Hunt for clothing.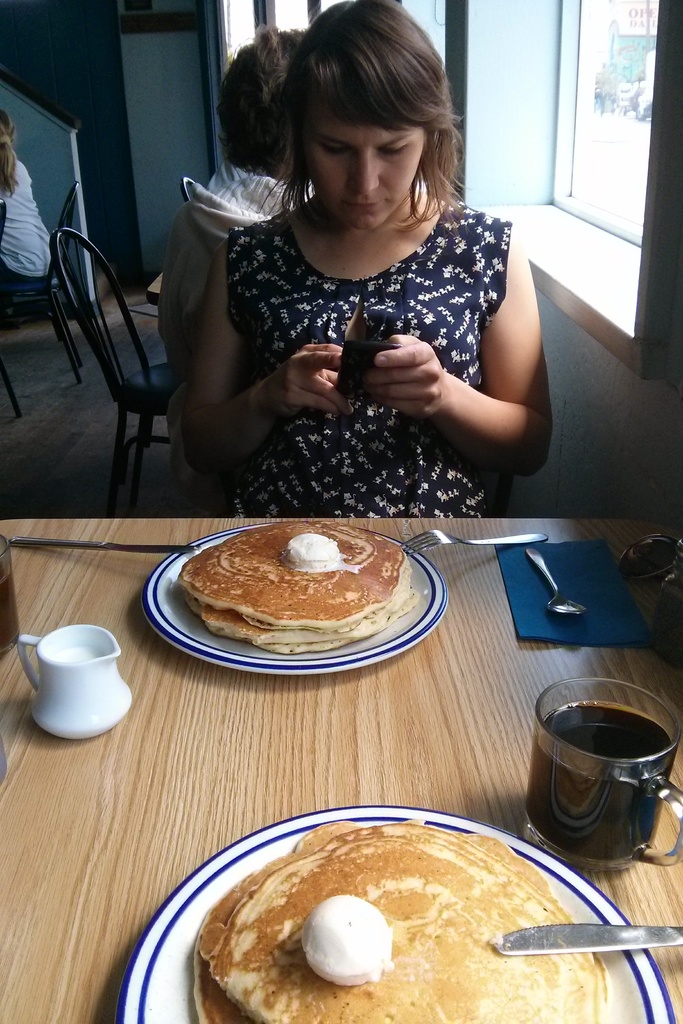
Hunted down at select_region(151, 166, 303, 474).
